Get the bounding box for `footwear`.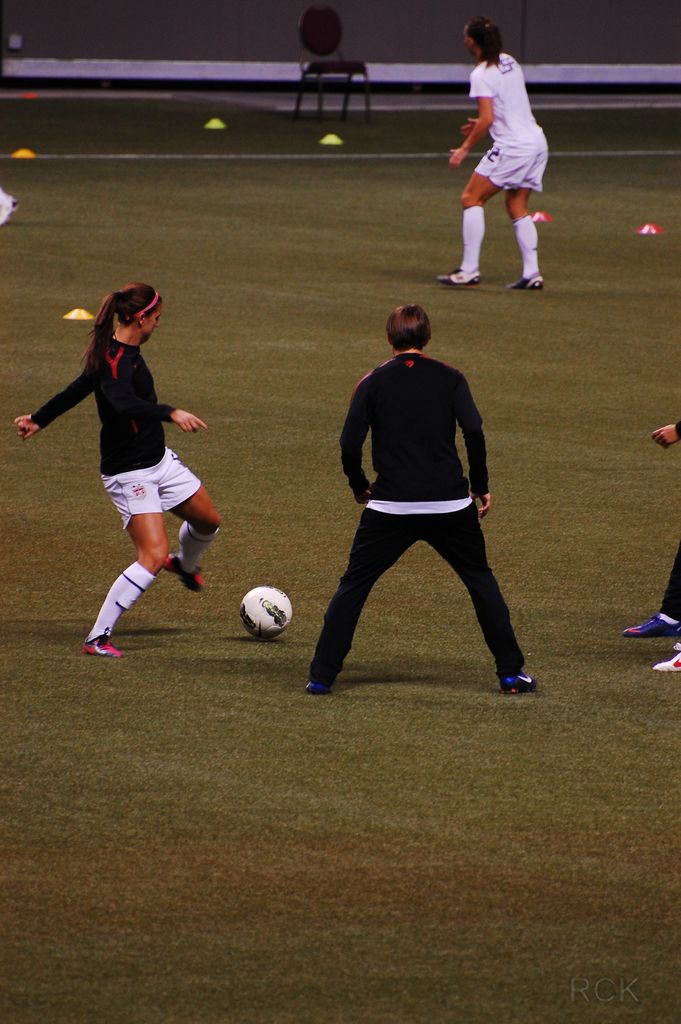
{"x1": 77, "y1": 623, "x2": 122, "y2": 662}.
